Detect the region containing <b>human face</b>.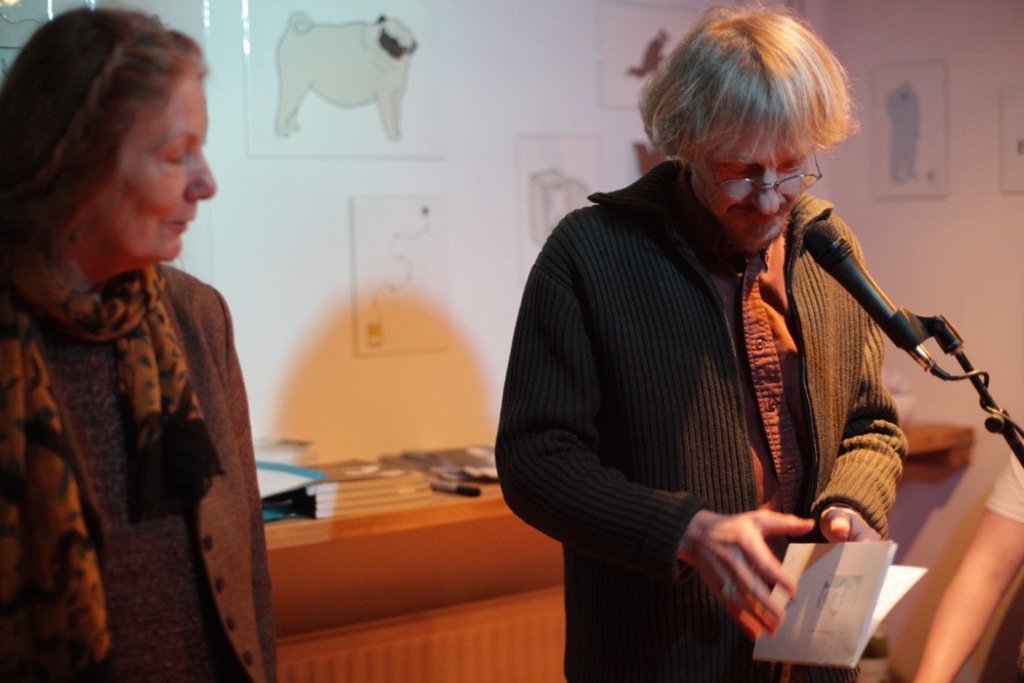
bbox=(85, 69, 217, 260).
